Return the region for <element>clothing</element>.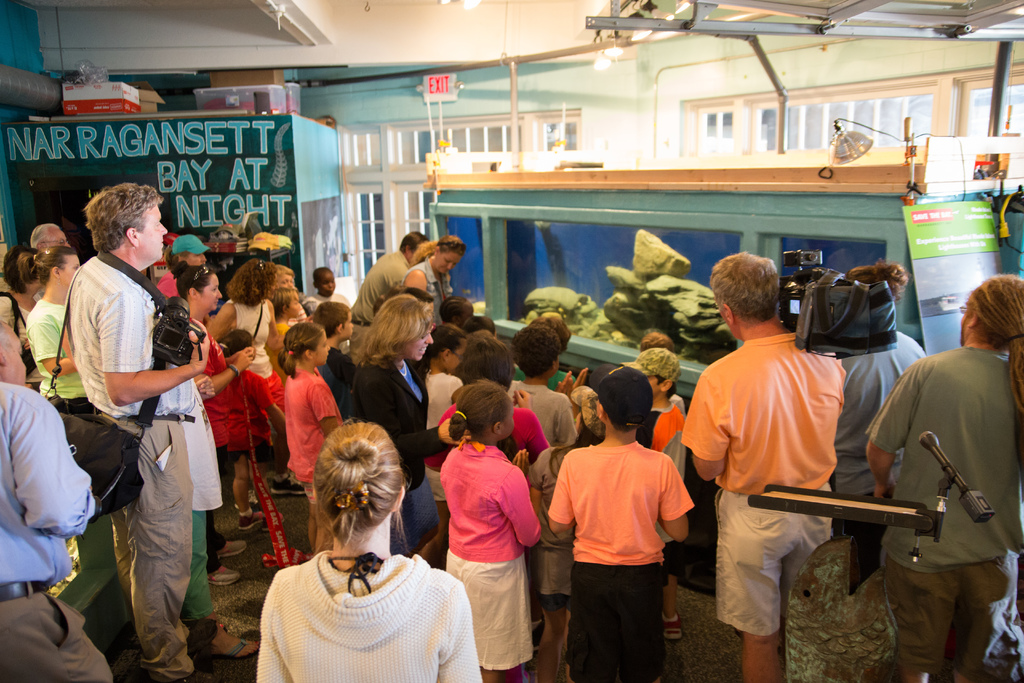
x1=856 y1=341 x2=1023 y2=682.
